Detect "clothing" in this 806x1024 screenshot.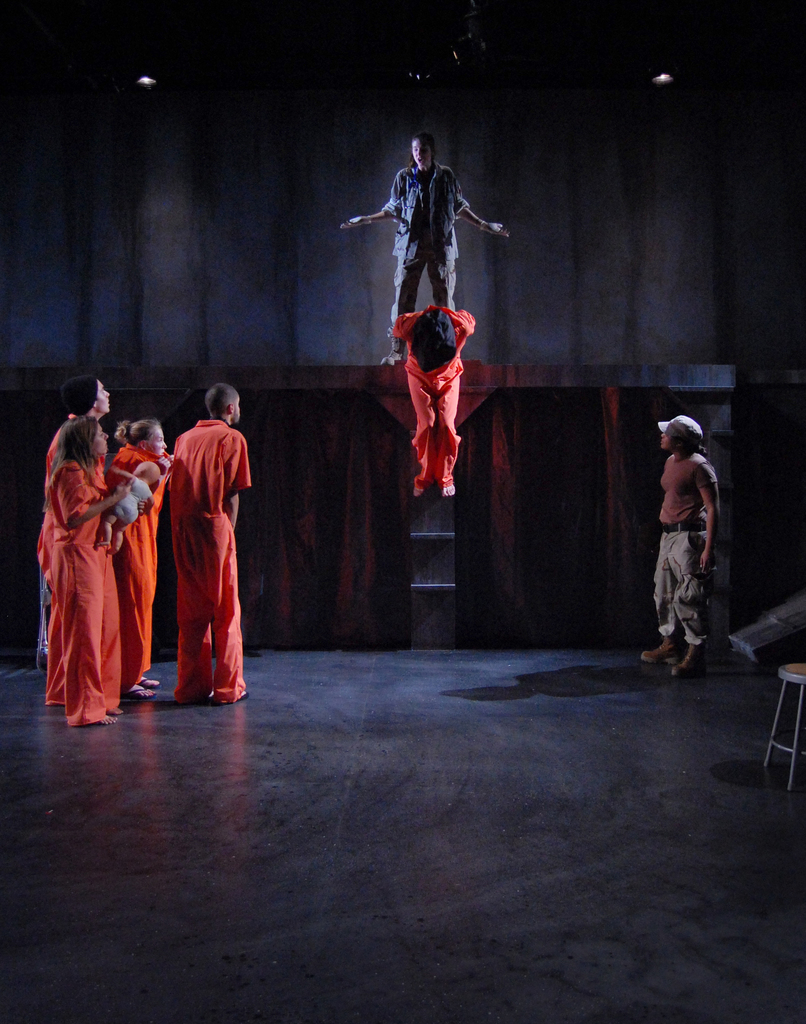
Detection: select_region(377, 166, 473, 356).
